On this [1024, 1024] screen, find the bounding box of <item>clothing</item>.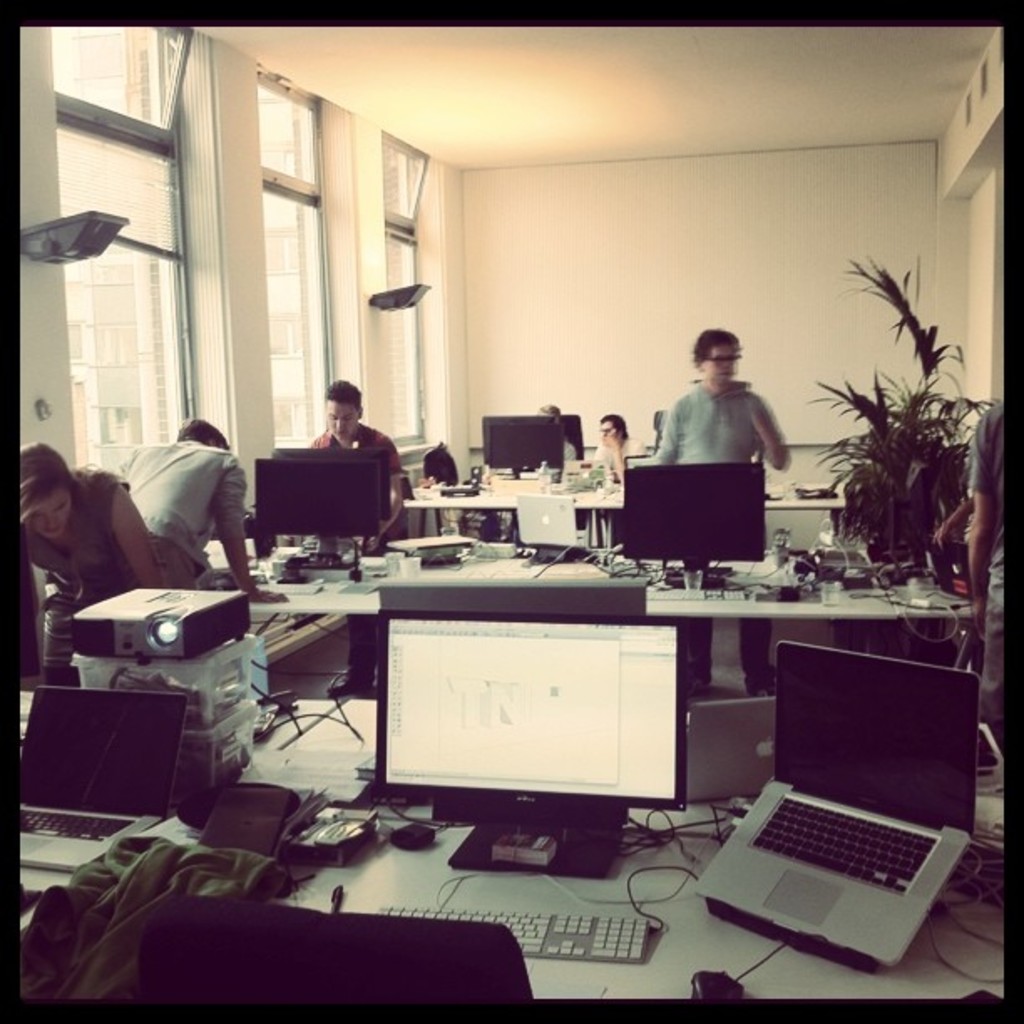
Bounding box: left=122, top=435, right=253, bottom=572.
